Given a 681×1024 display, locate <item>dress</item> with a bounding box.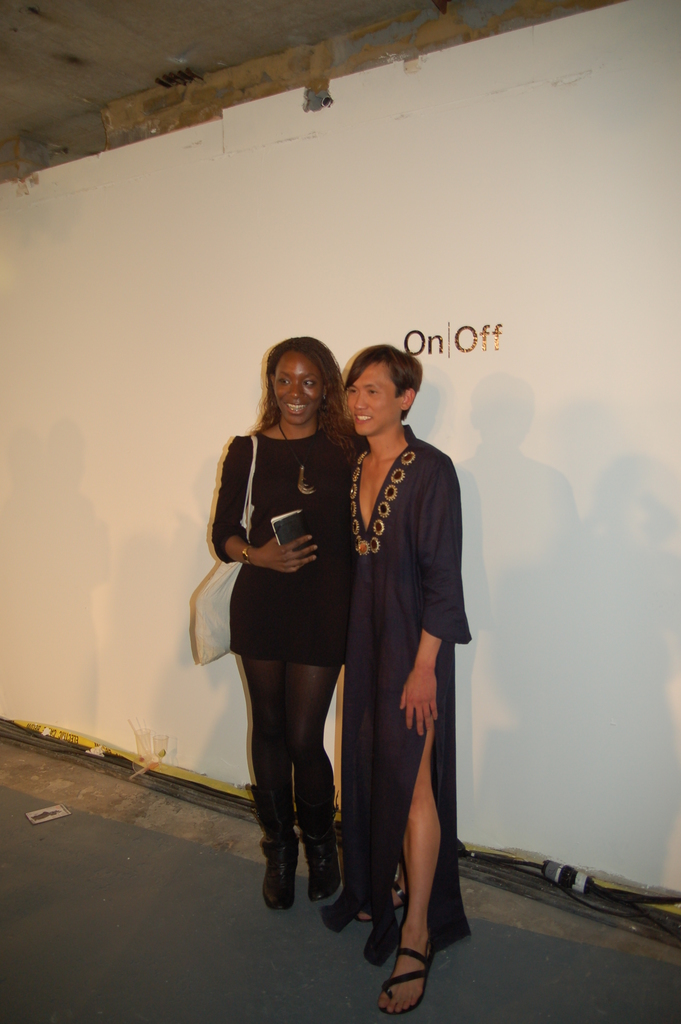
Located: crop(317, 420, 471, 966).
